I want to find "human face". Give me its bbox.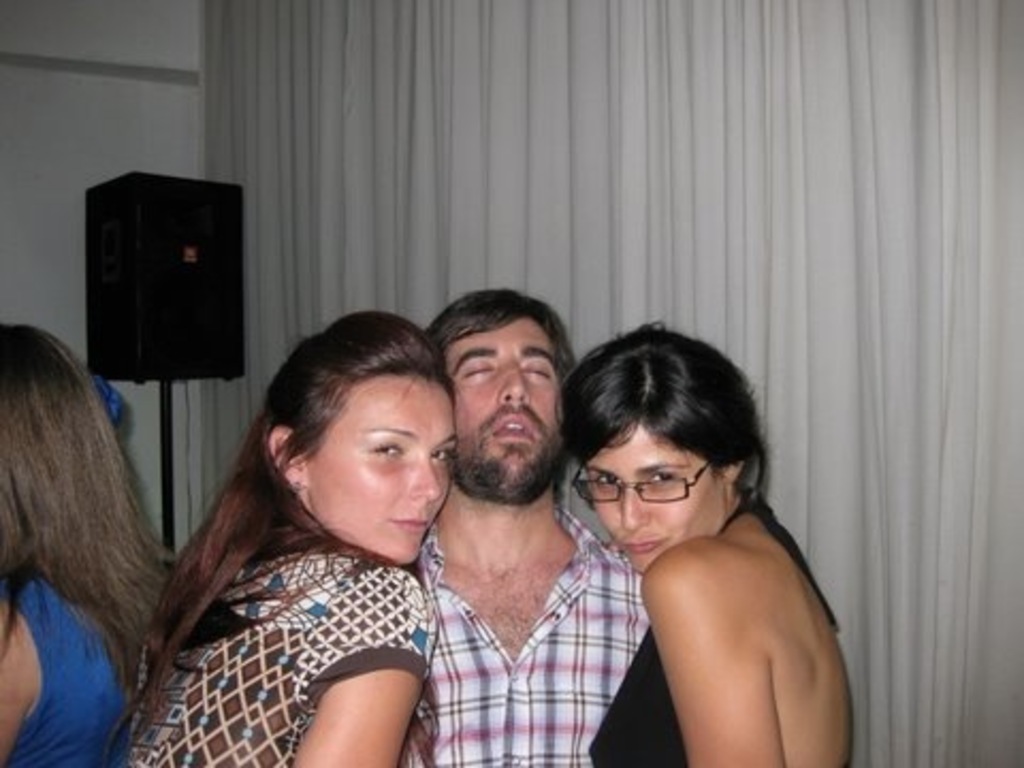
582:431:730:574.
